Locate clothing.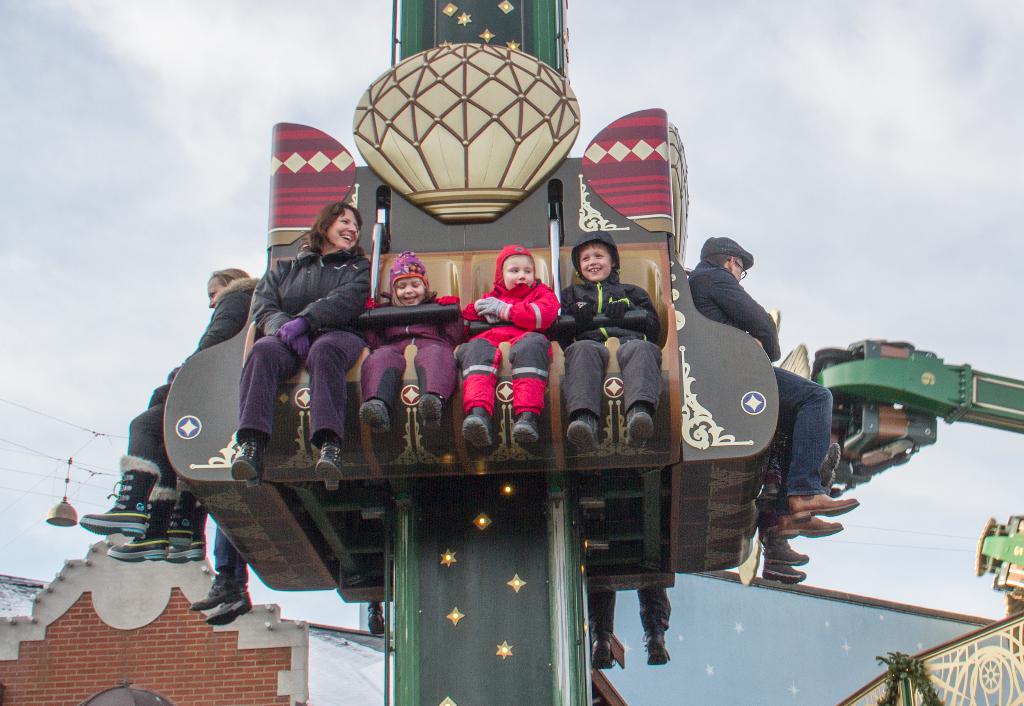
Bounding box: {"x1": 362, "y1": 284, "x2": 460, "y2": 421}.
